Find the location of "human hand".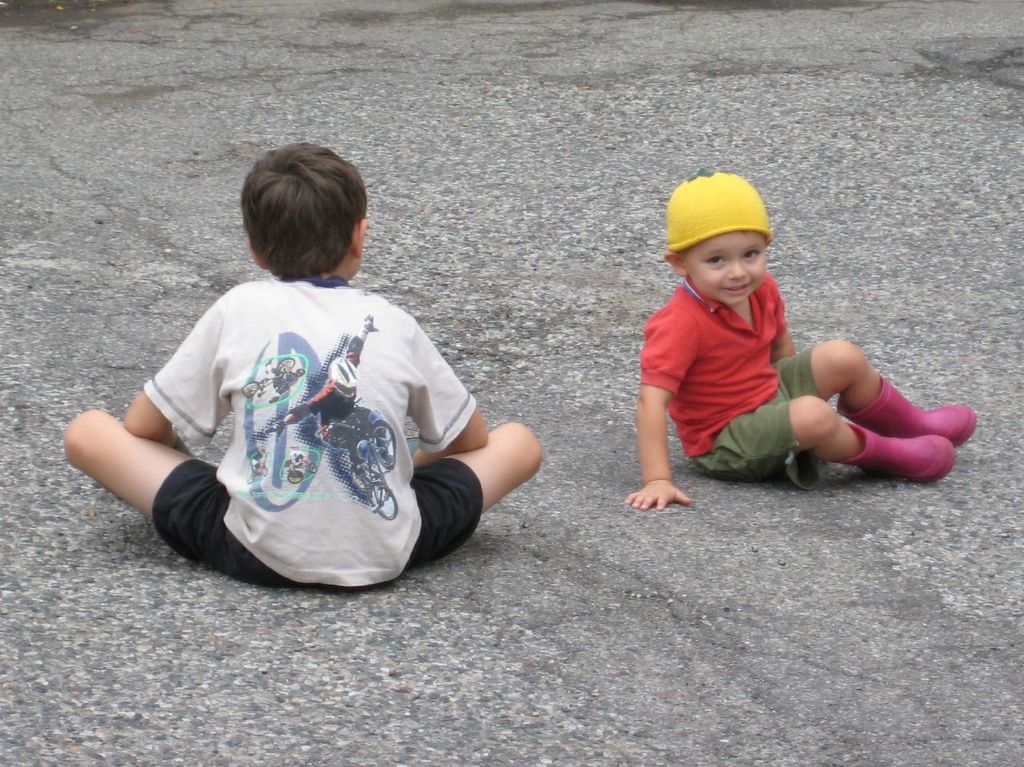
Location: l=616, t=477, r=695, b=509.
